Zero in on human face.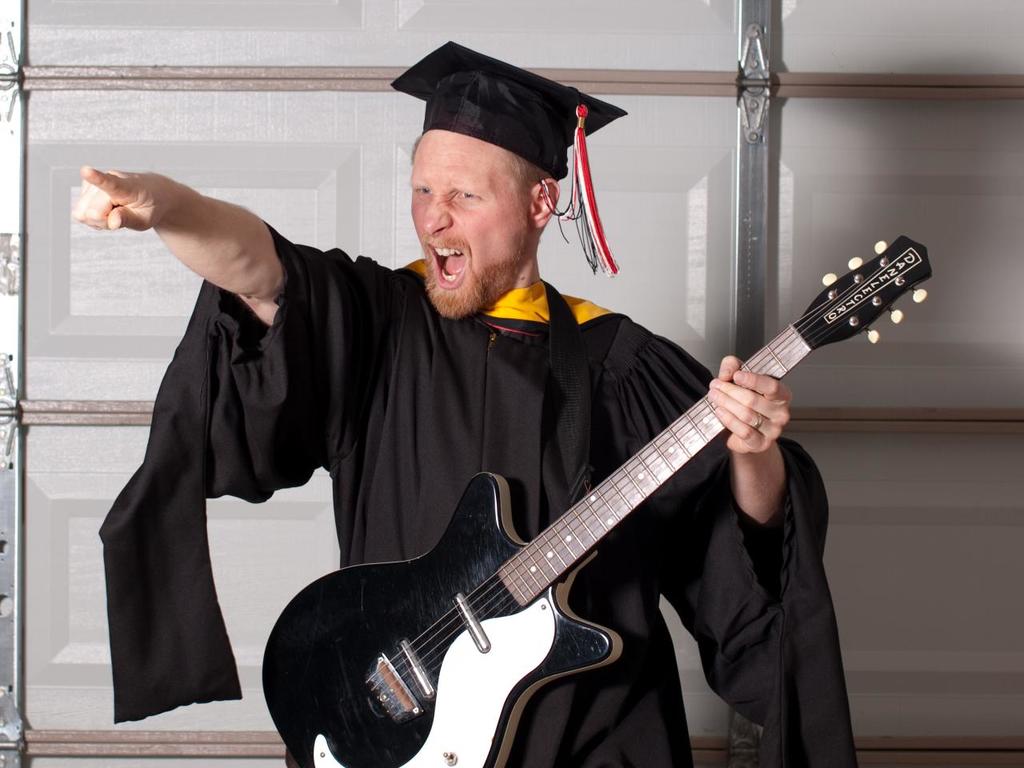
Zeroed in: x1=410 y1=131 x2=534 y2=314.
